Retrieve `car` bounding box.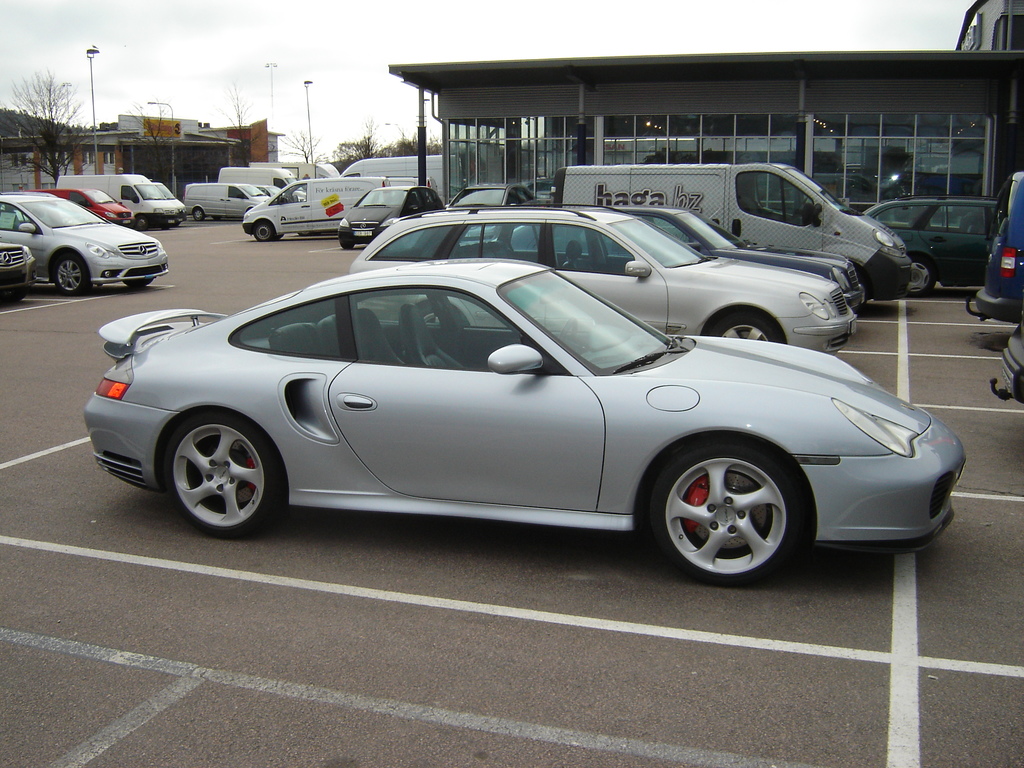
Bounding box: <bbox>342, 188, 442, 244</bbox>.
